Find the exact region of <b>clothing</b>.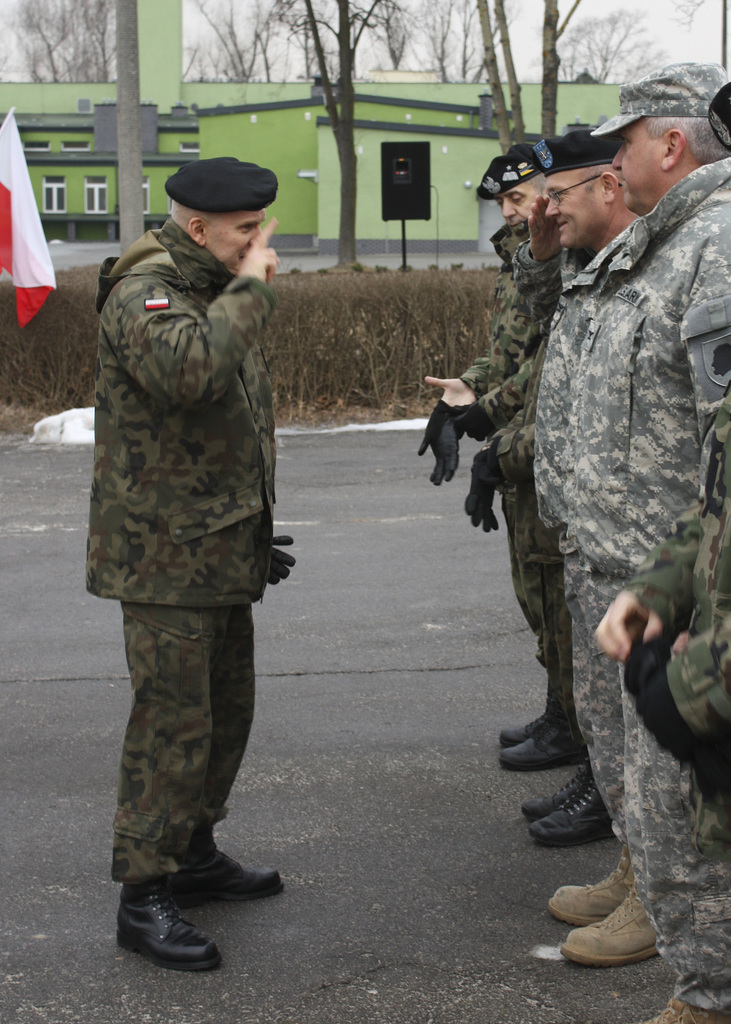
Exact region: detection(557, 125, 730, 1023).
